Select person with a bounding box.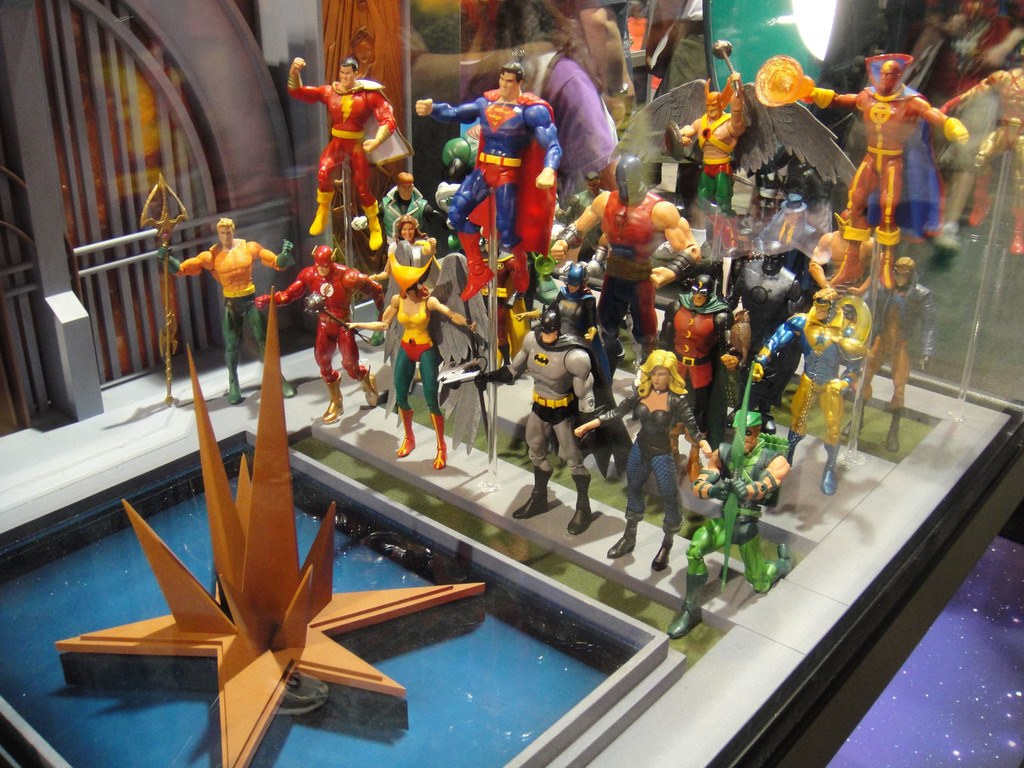
[left=449, top=51, right=550, bottom=277].
